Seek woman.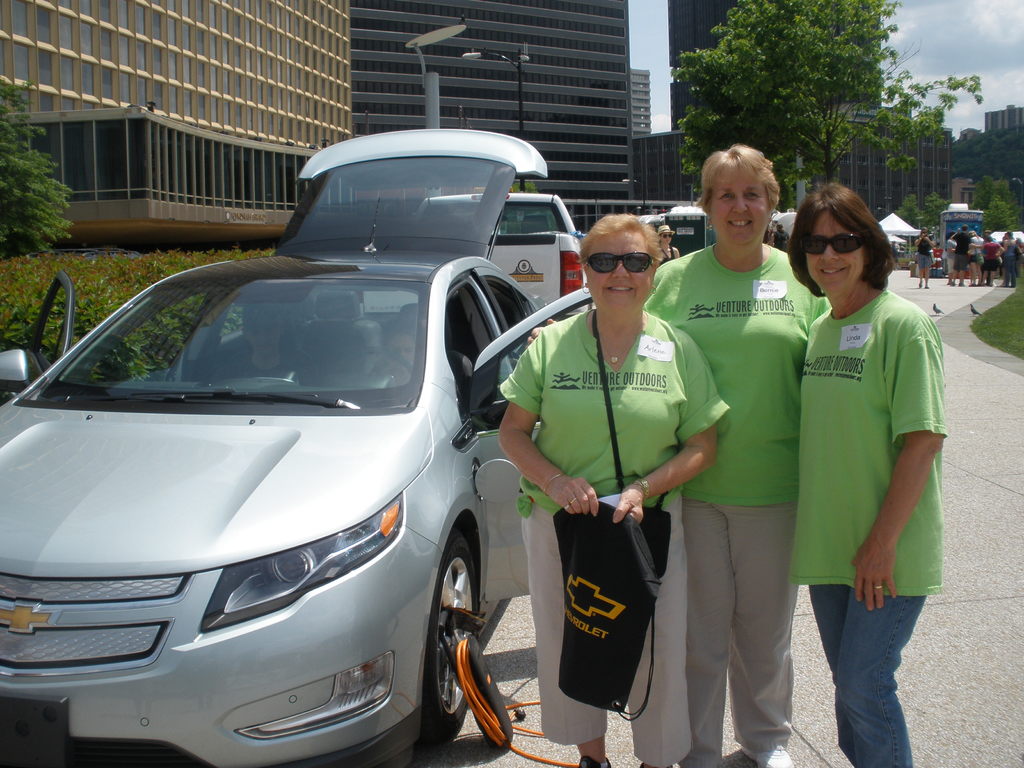
bbox=(495, 214, 731, 765).
